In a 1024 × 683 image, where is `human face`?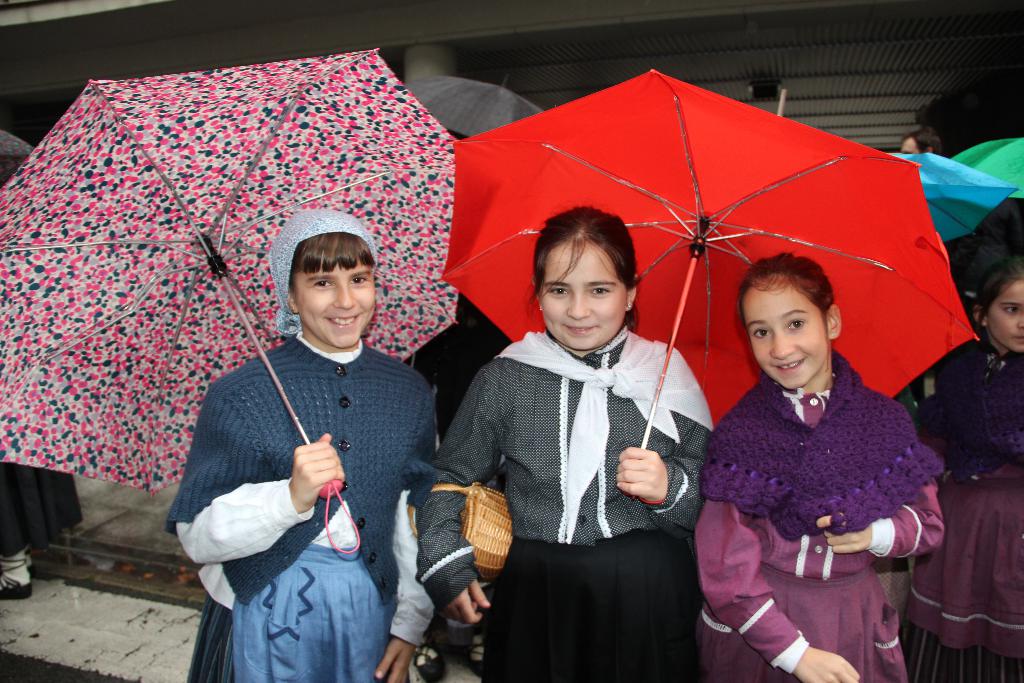
crop(991, 278, 1023, 352).
